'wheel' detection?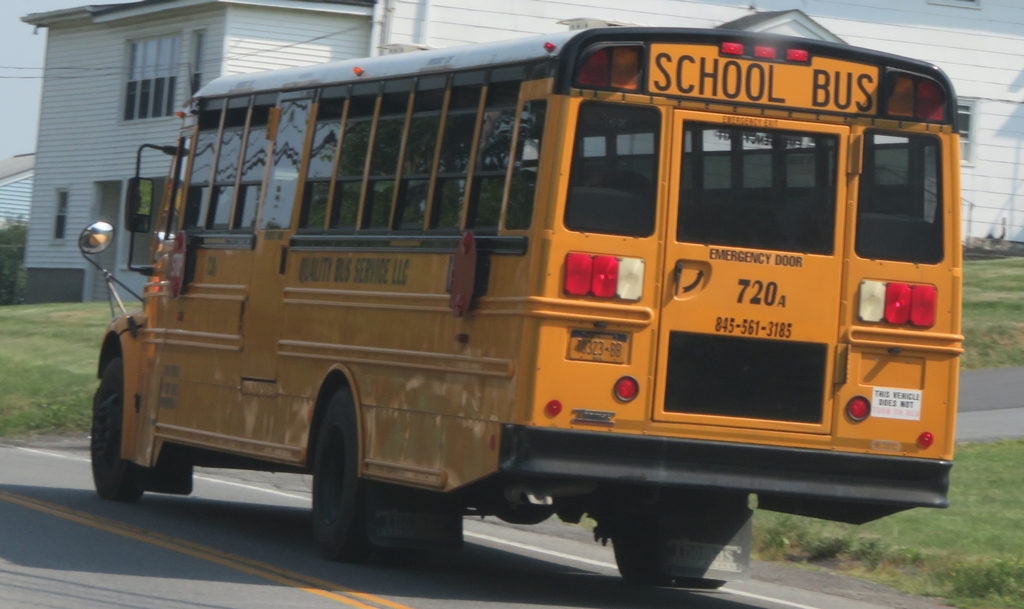
bbox=[312, 389, 373, 562]
